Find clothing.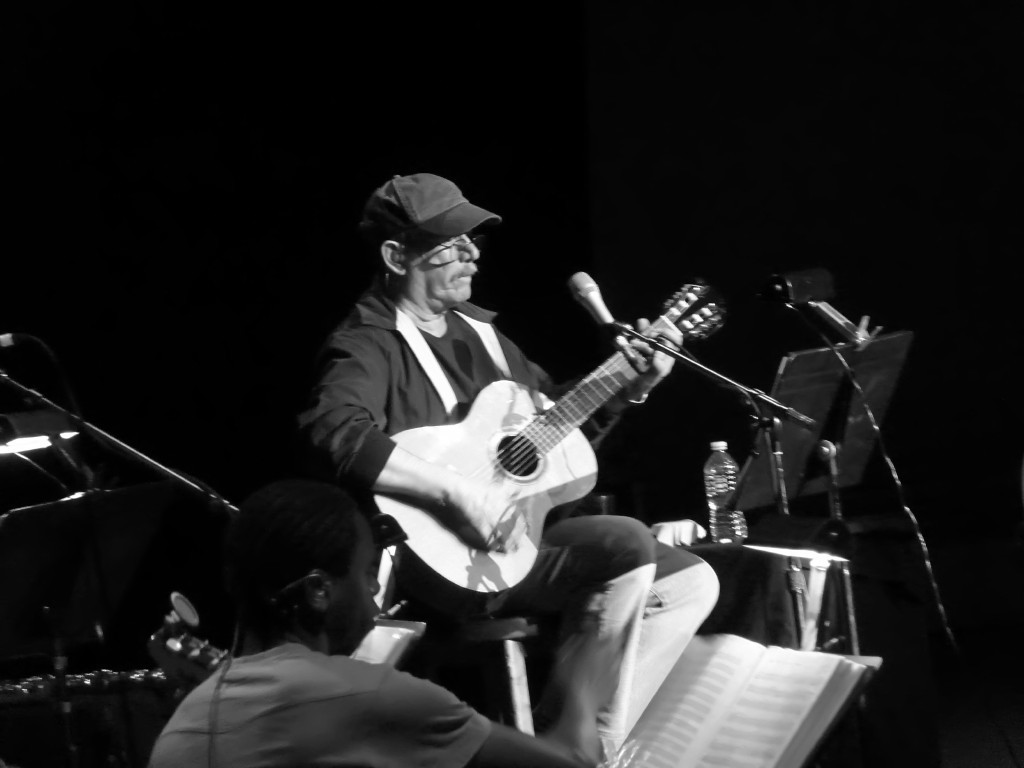
bbox(150, 651, 502, 767).
